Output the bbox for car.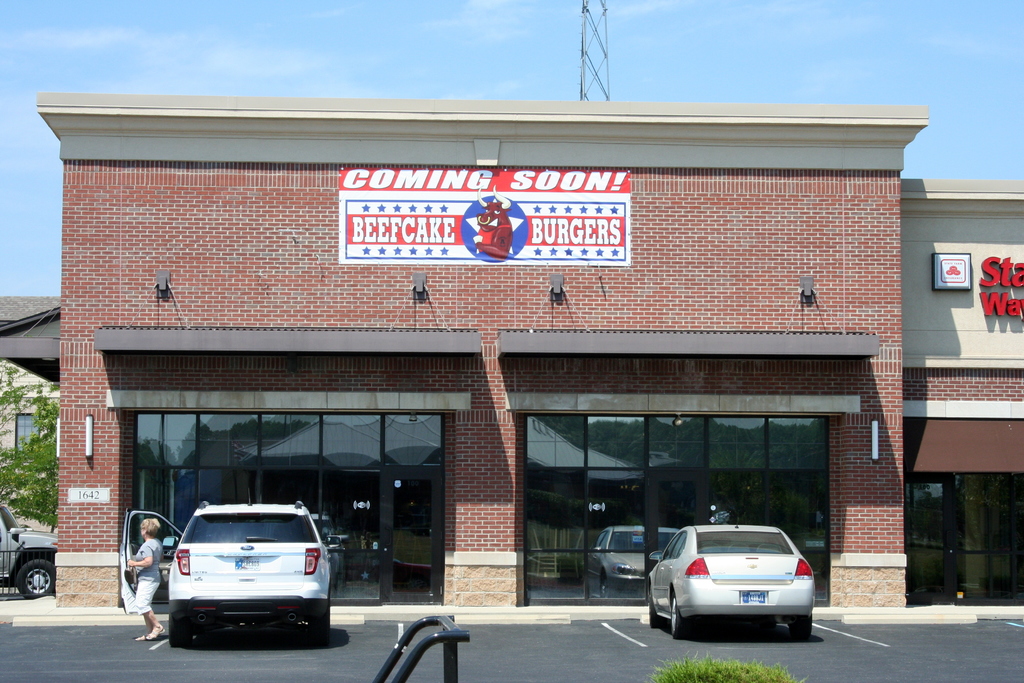
locate(0, 502, 55, 598).
